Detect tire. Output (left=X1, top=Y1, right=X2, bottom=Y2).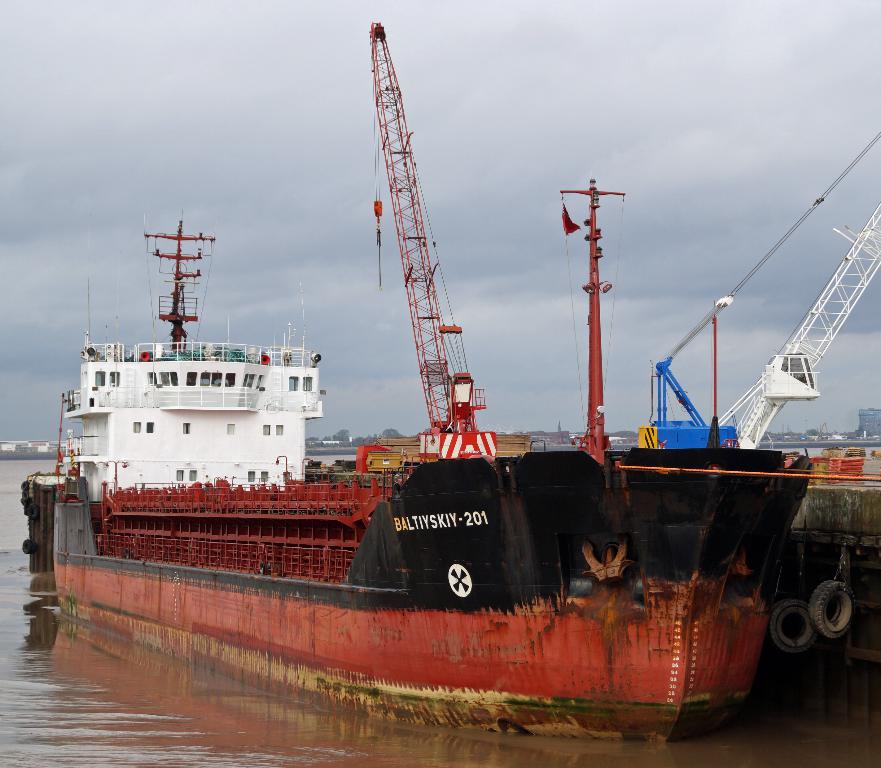
(left=806, top=575, right=860, bottom=642).
